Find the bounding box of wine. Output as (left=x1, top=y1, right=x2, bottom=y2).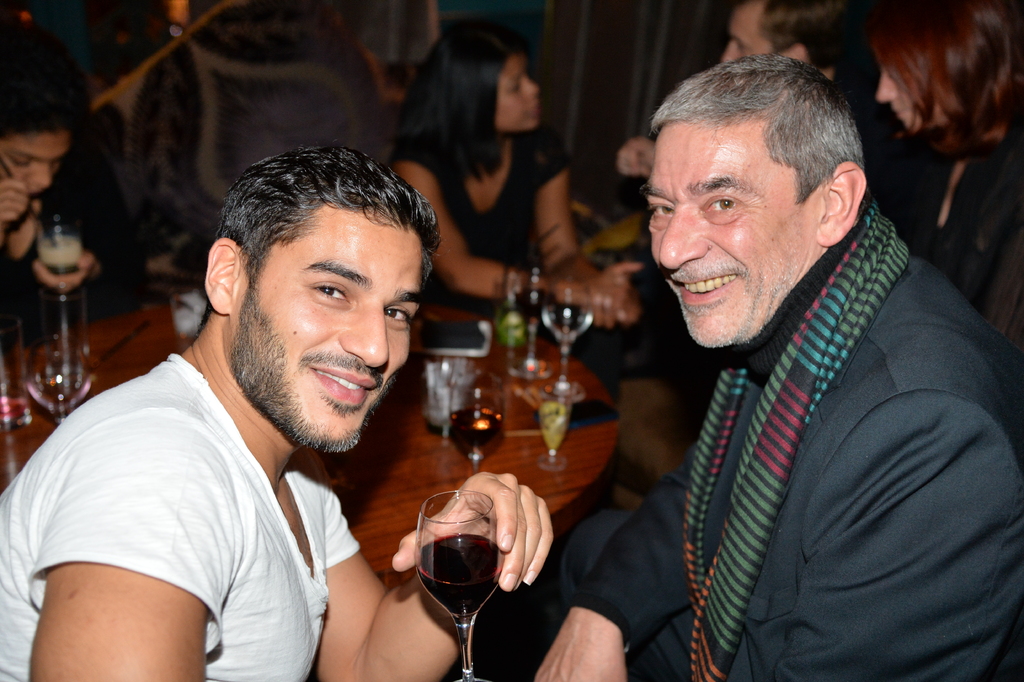
(left=552, top=303, right=586, bottom=335).
